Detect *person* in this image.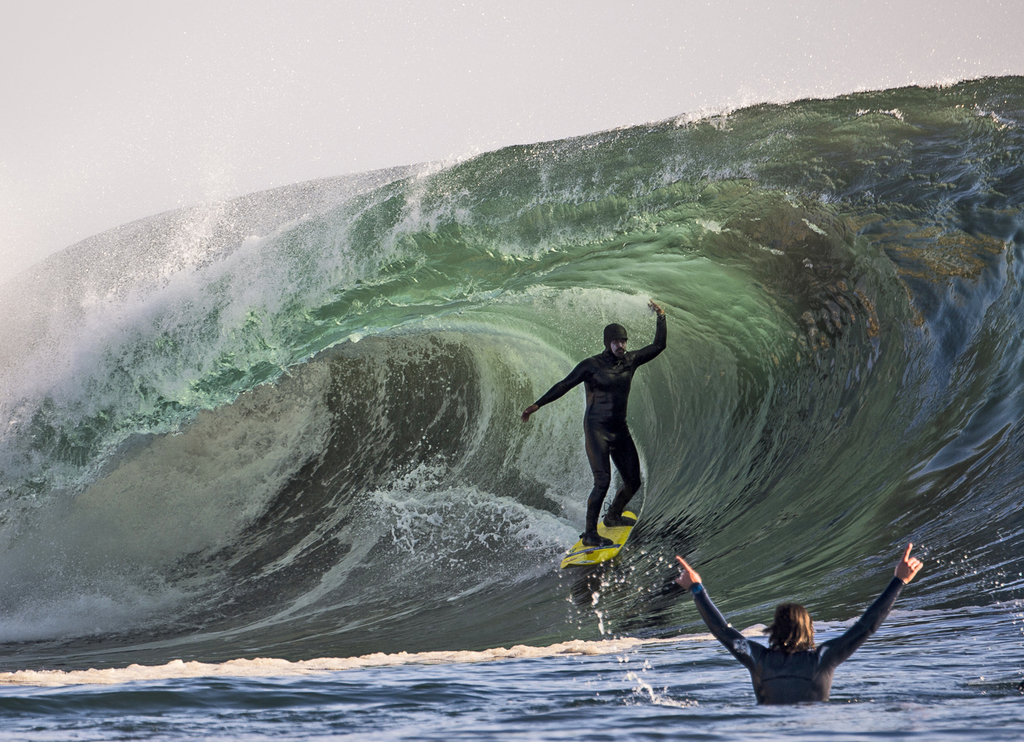
Detection: <region>537, 287, 666, 584</region>.
